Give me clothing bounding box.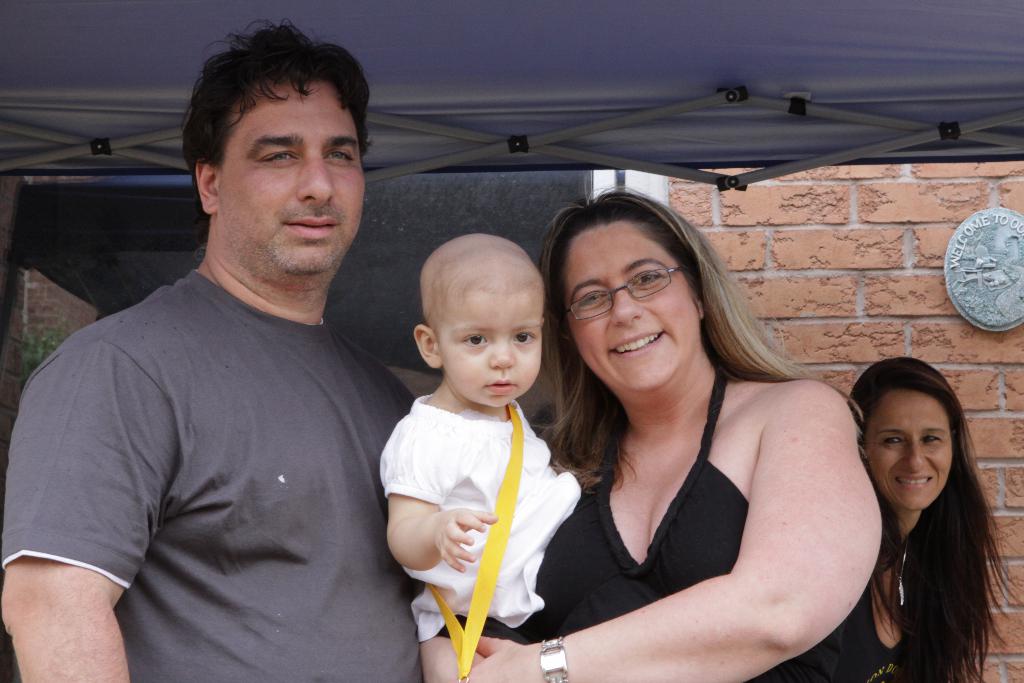
box=[803, 575, 973, 682].
